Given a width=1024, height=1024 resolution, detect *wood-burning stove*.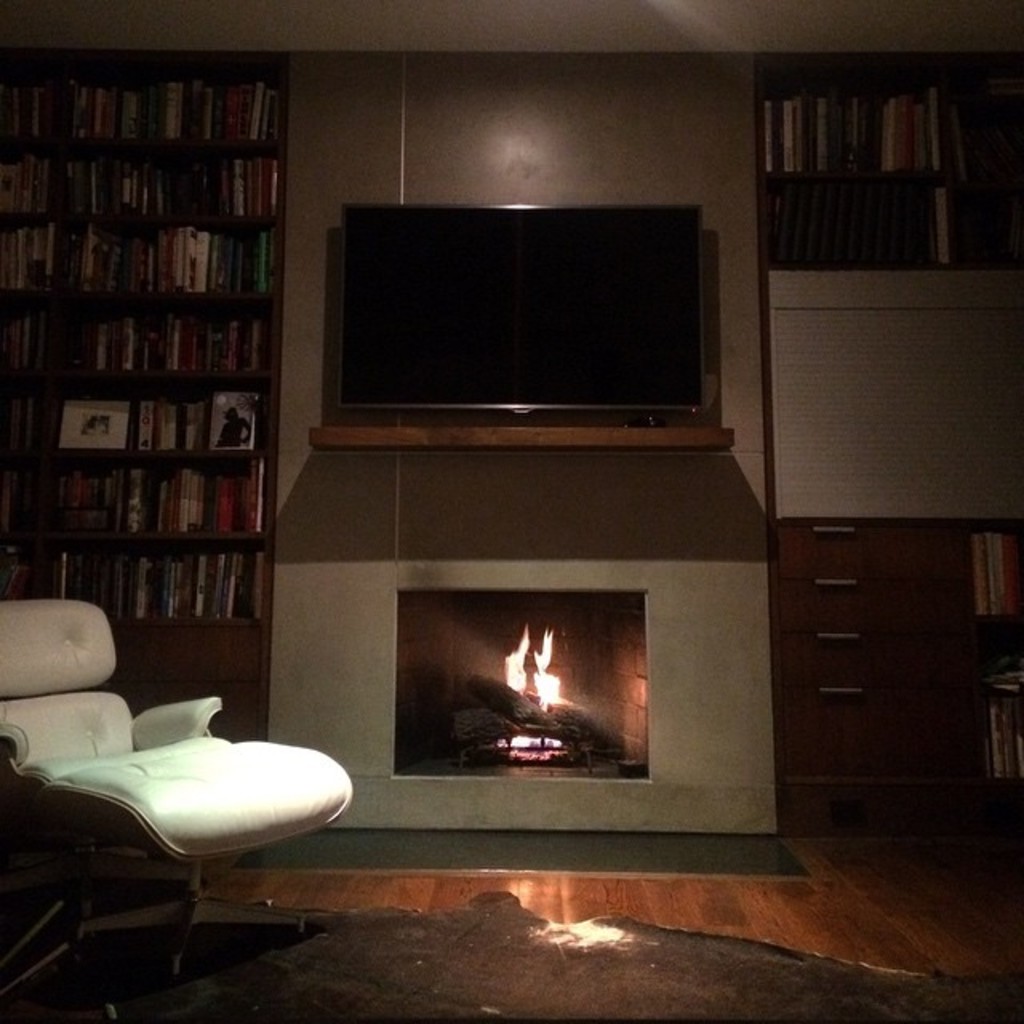
pyautogui.locateOnScreen(395, 587, 645, 782).
